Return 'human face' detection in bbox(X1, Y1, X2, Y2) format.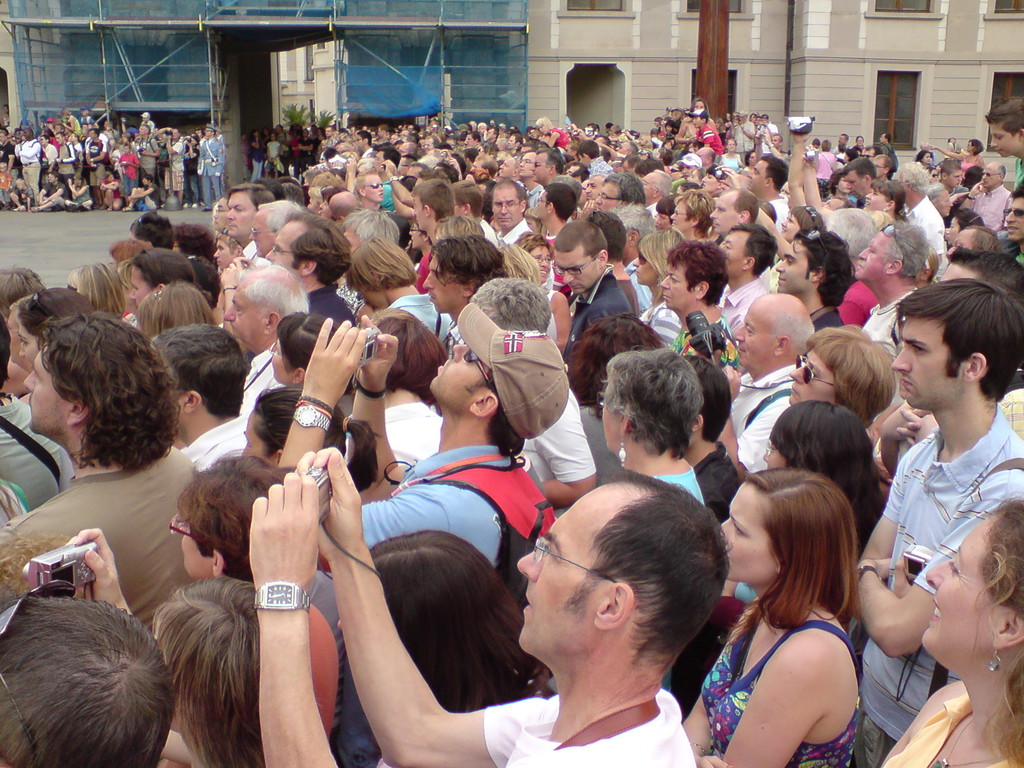
bbox(922, 516, 998, 665).
